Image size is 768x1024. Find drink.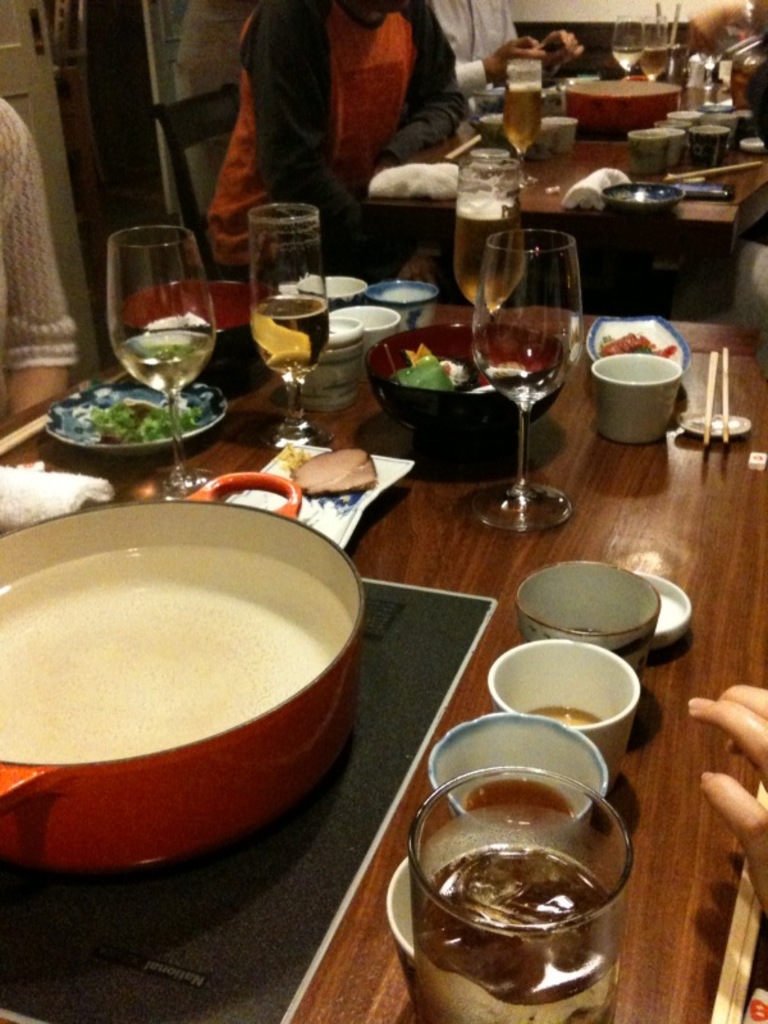
bbox(643, 49, 671, 79).
